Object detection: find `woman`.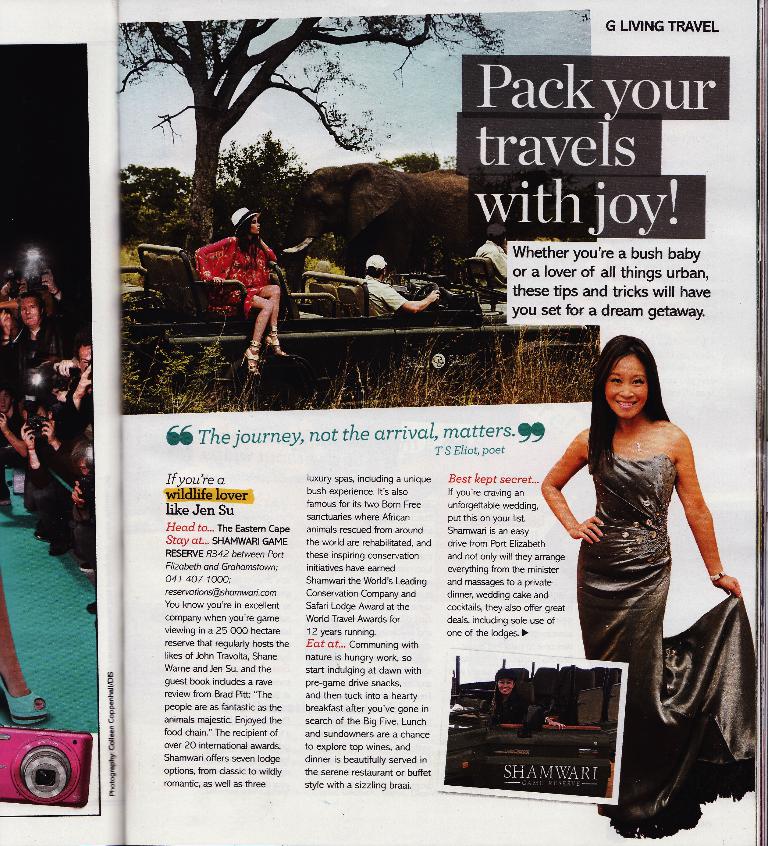
200, 206, 287, 399.
